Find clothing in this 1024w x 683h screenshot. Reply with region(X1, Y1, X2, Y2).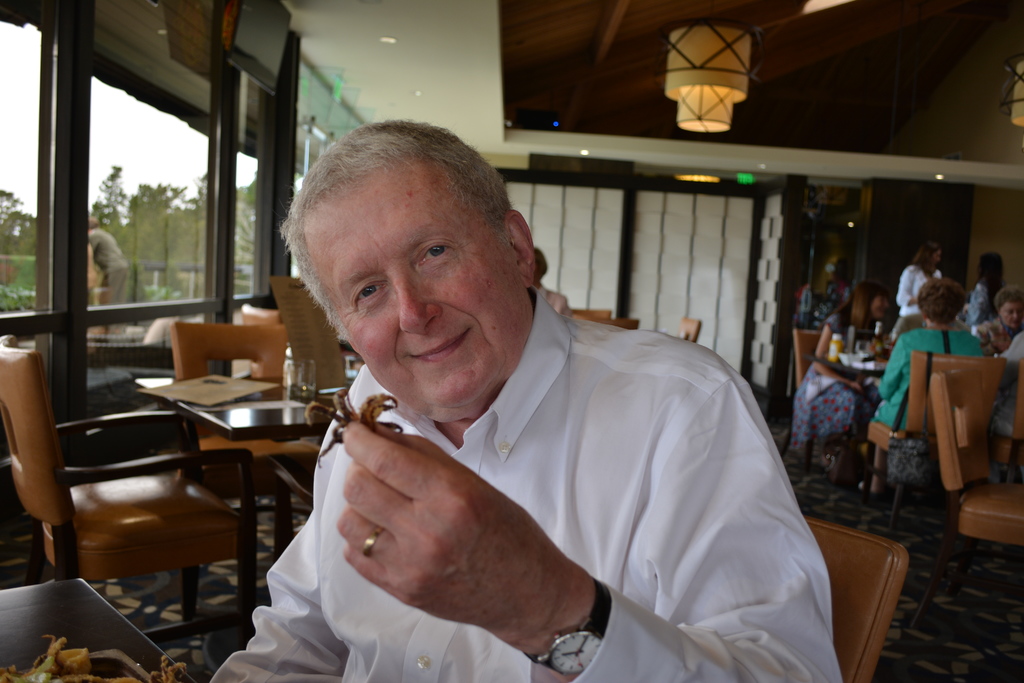
region(885, 254, 940, 349).
